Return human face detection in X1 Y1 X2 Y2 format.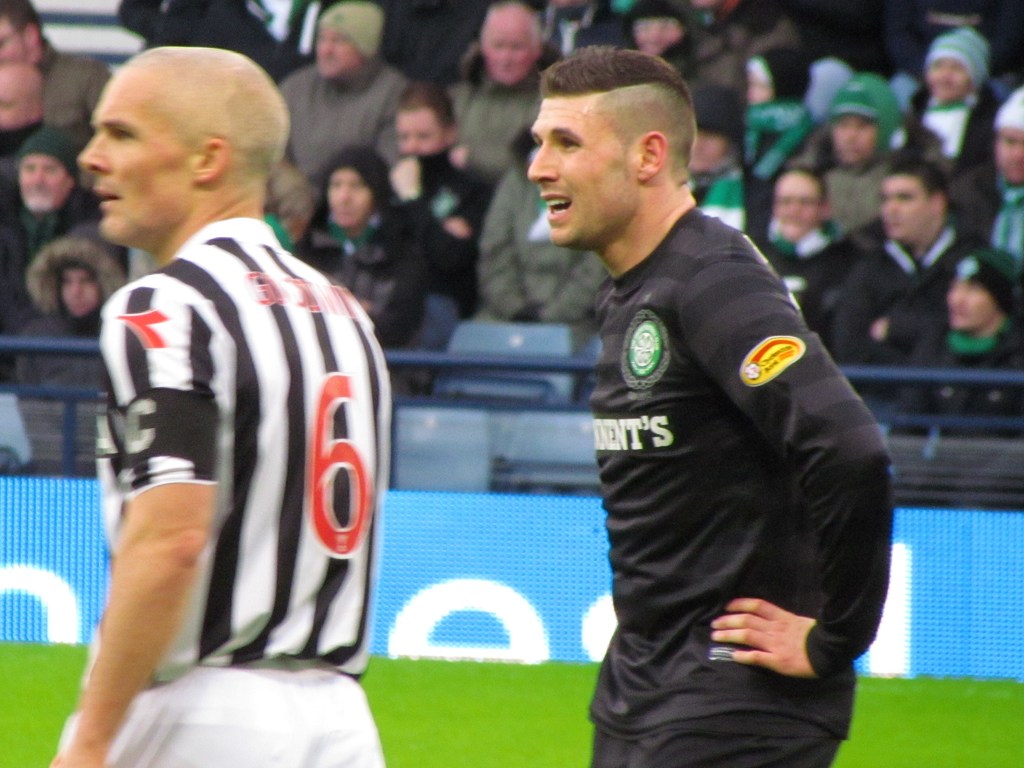
829 118 872 160.
